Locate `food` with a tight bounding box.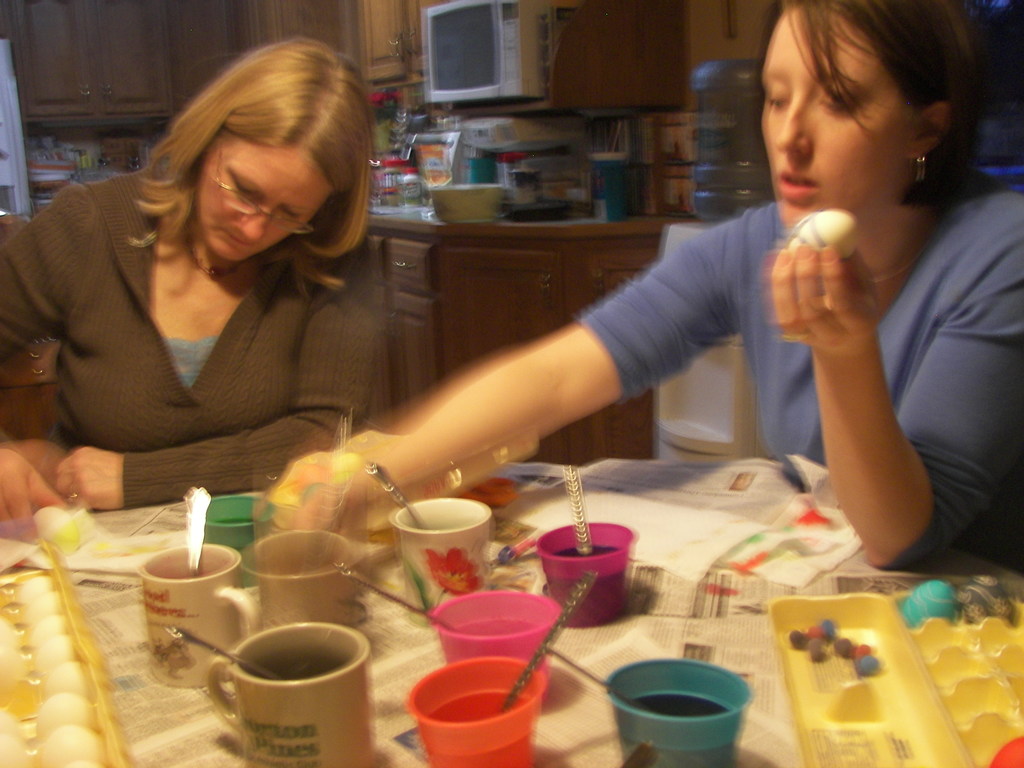
Rect(904, 582, 957, 634).
